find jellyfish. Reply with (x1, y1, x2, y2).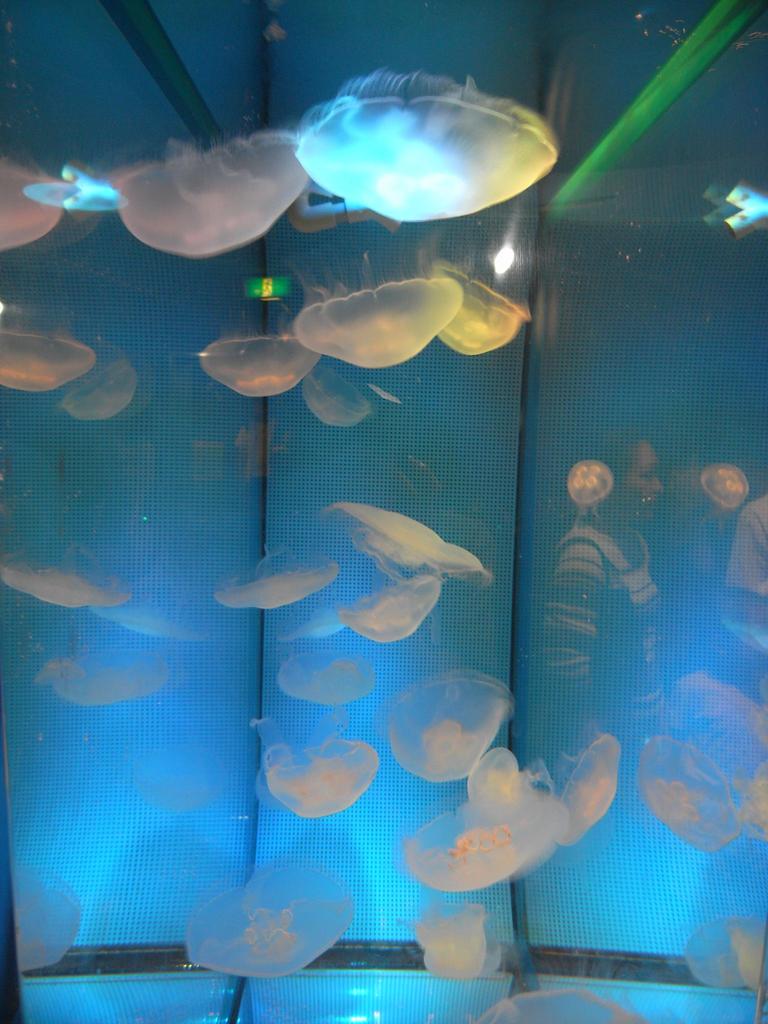
(396, 901, 509, 977).
